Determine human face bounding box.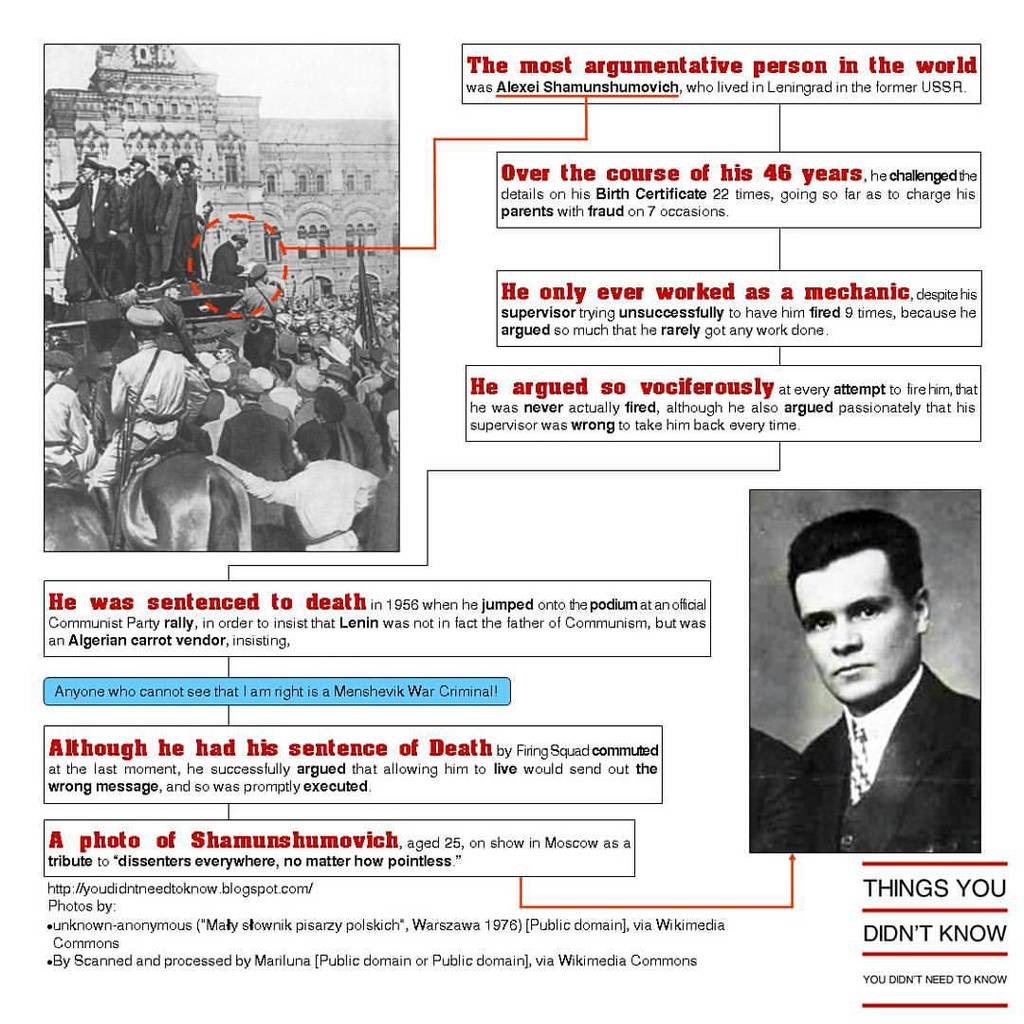
Determined: 180,164,196,178.
